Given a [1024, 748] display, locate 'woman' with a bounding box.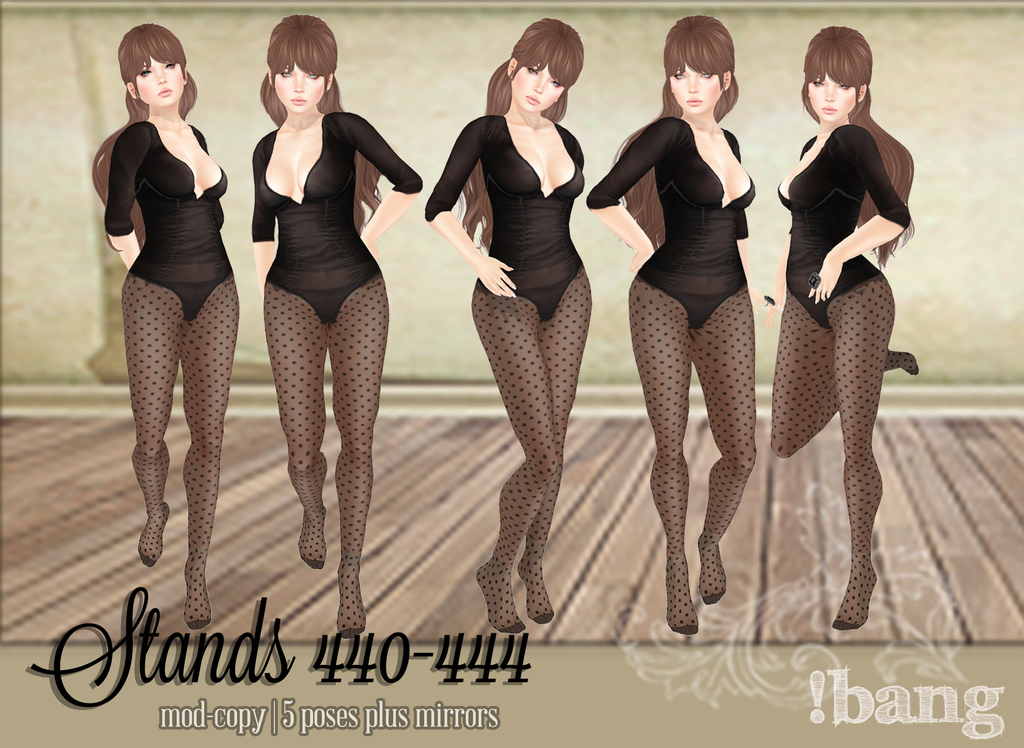
Located: x1=766, y1=22, x2=916, y2=630.
